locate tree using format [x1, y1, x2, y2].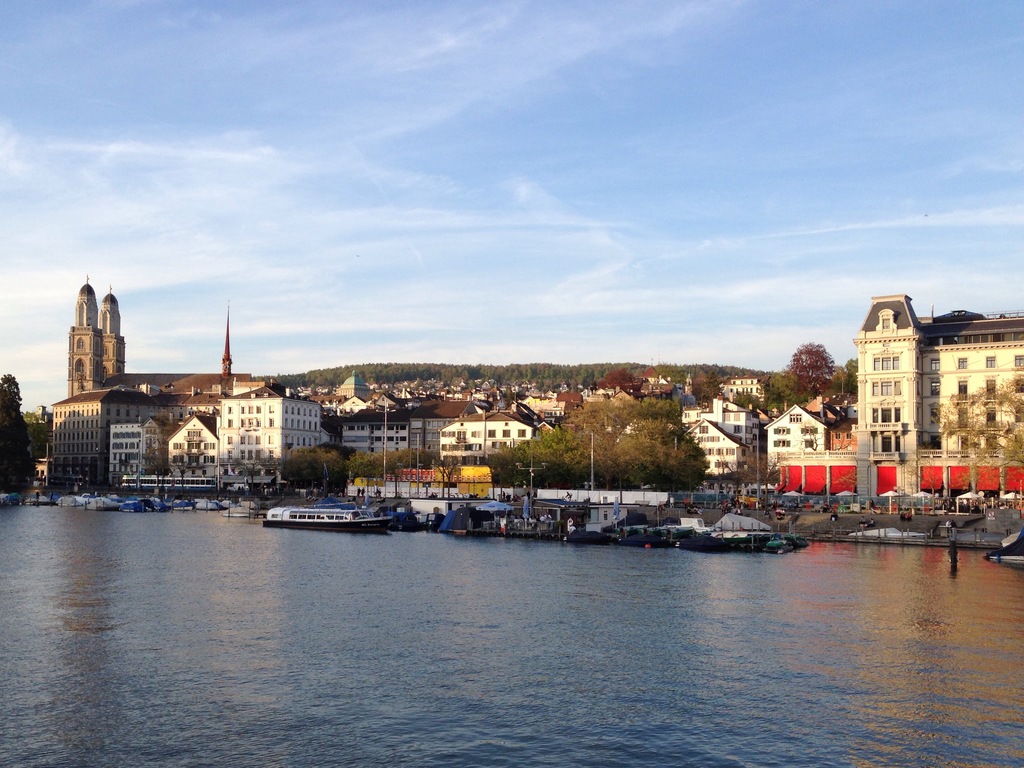
[566, 405, 622, 486].
